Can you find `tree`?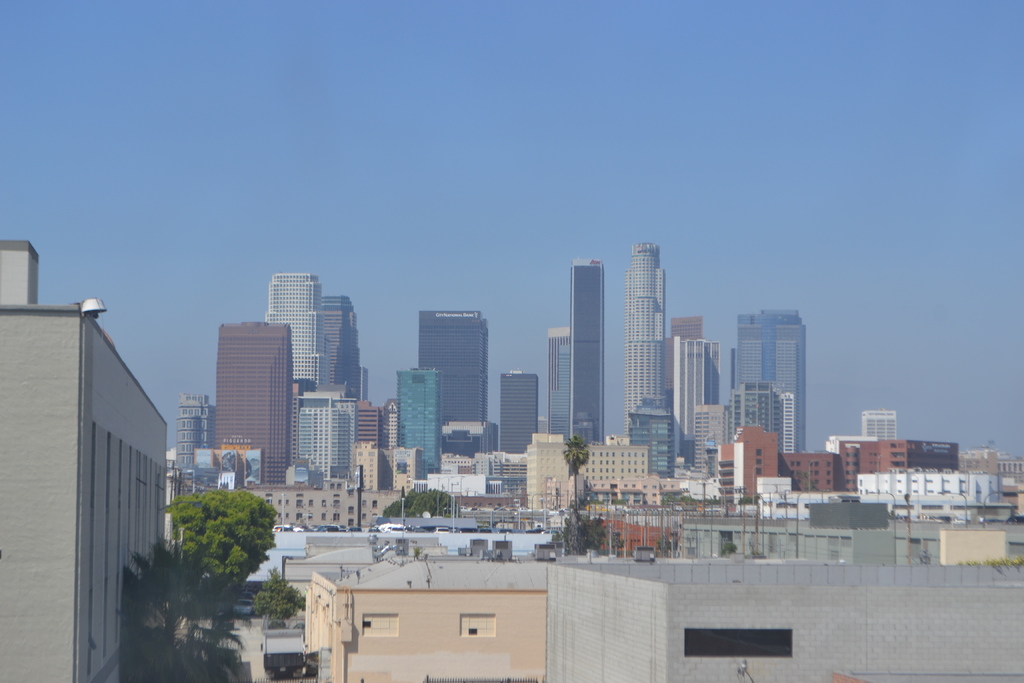
Yes, bounding box: l=261, t=568, r=307, b=612.
